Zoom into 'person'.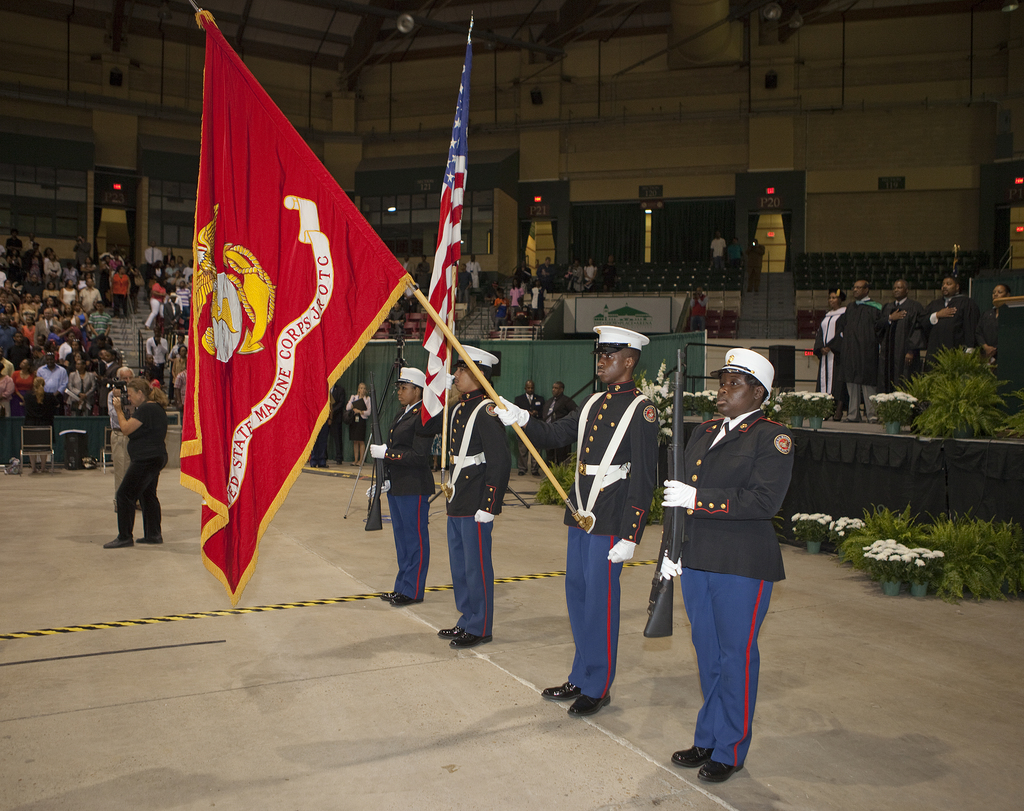
Zoom target: bbox=[444, 347, 514, 655].
